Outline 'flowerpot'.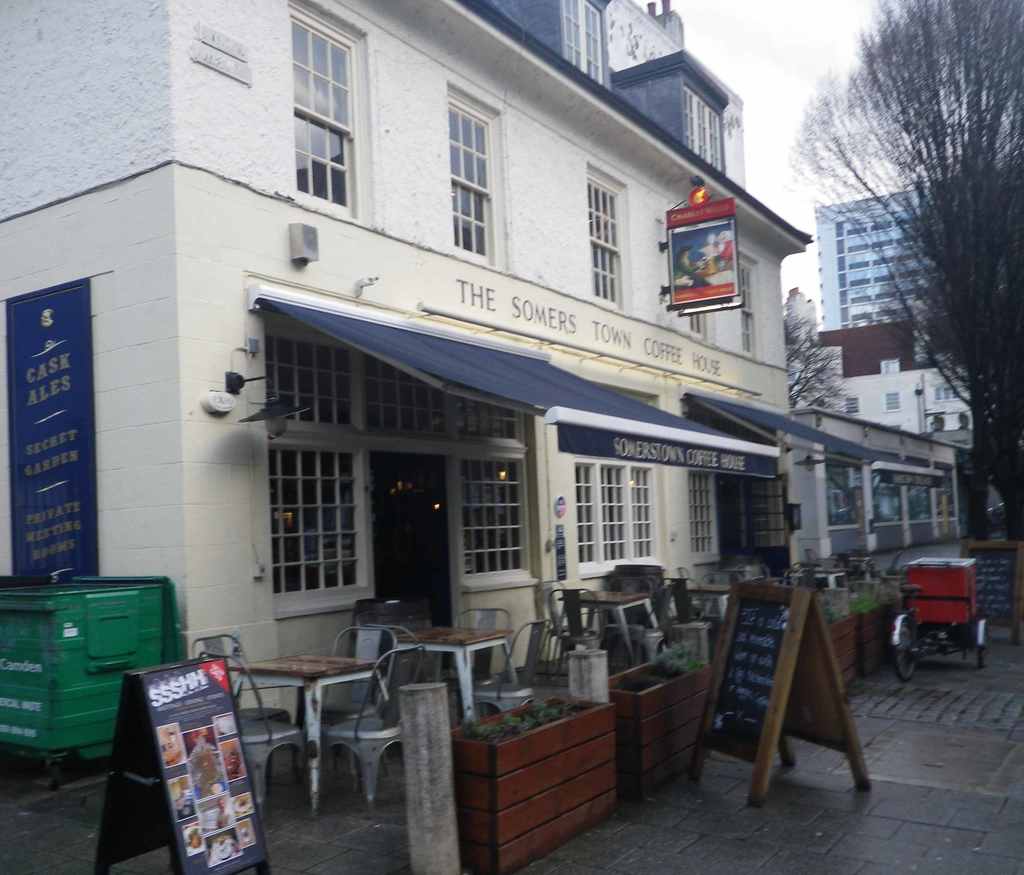
Outline: <box>825,599,903,686</box>.
